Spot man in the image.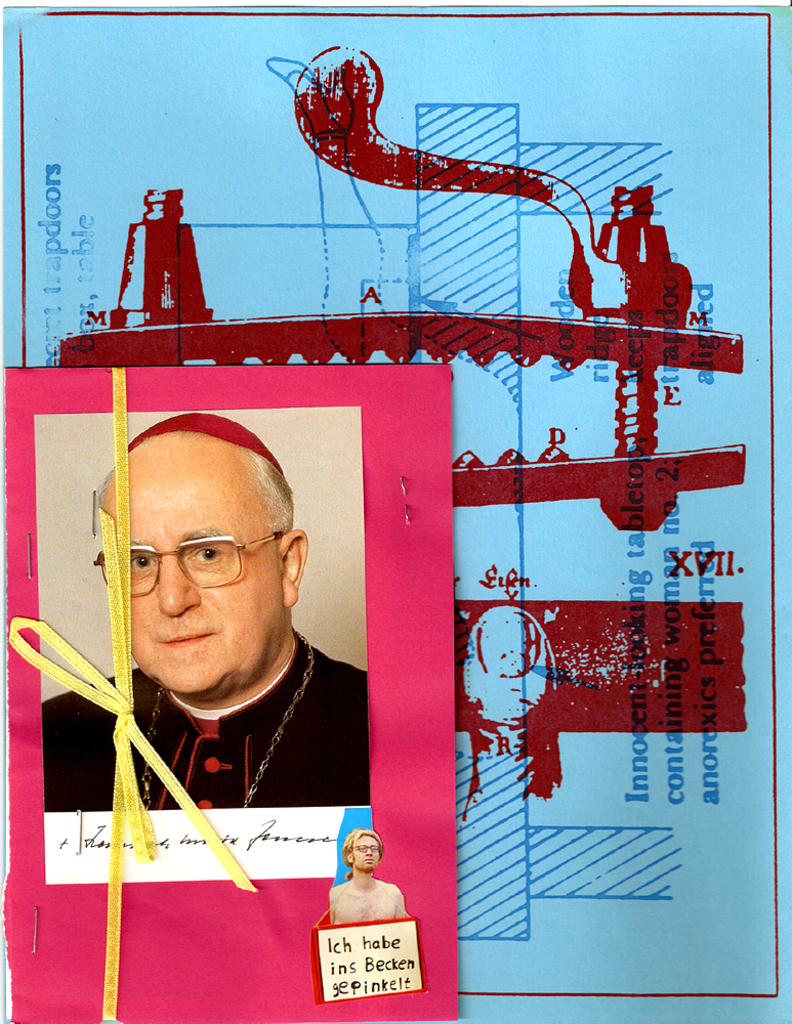
man found at (left=329, top=827, right=414, bottom=927).
